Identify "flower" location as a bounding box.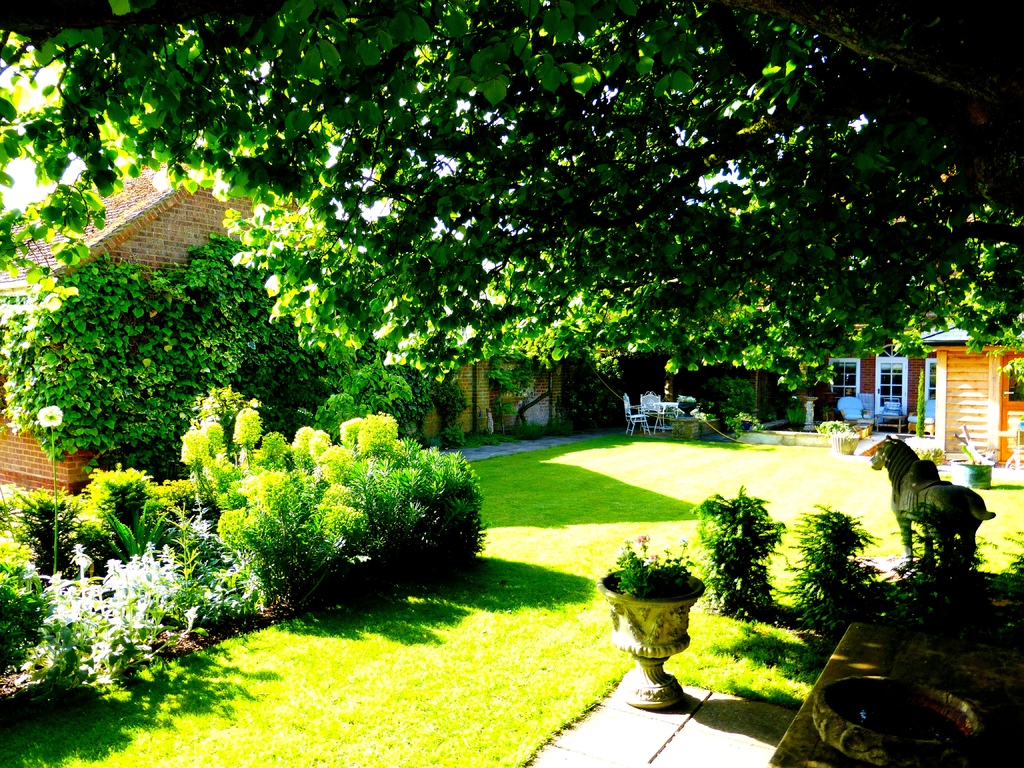
<region>635, 535, 650, 545</region>.
